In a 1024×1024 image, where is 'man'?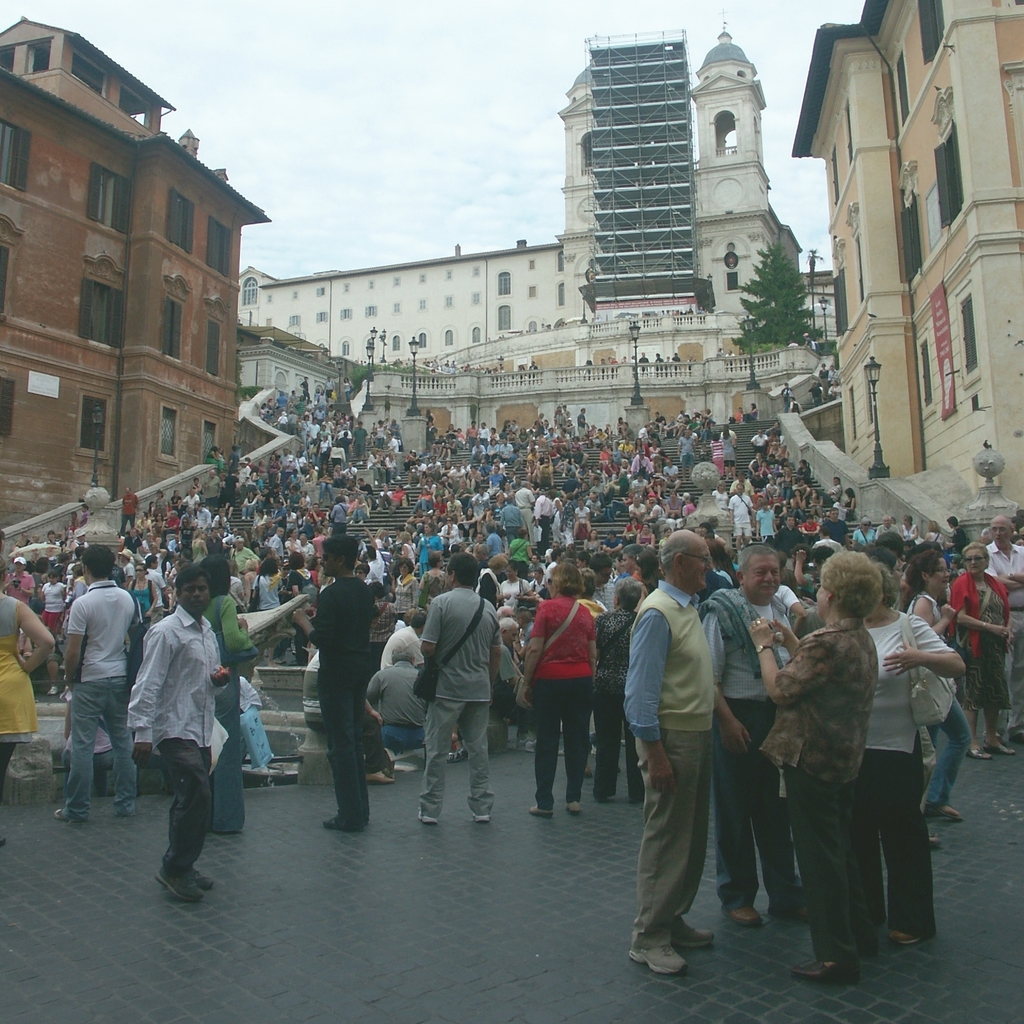
{"x1": 365, "y1": 548, "x2": 384, "y2": 581}.
